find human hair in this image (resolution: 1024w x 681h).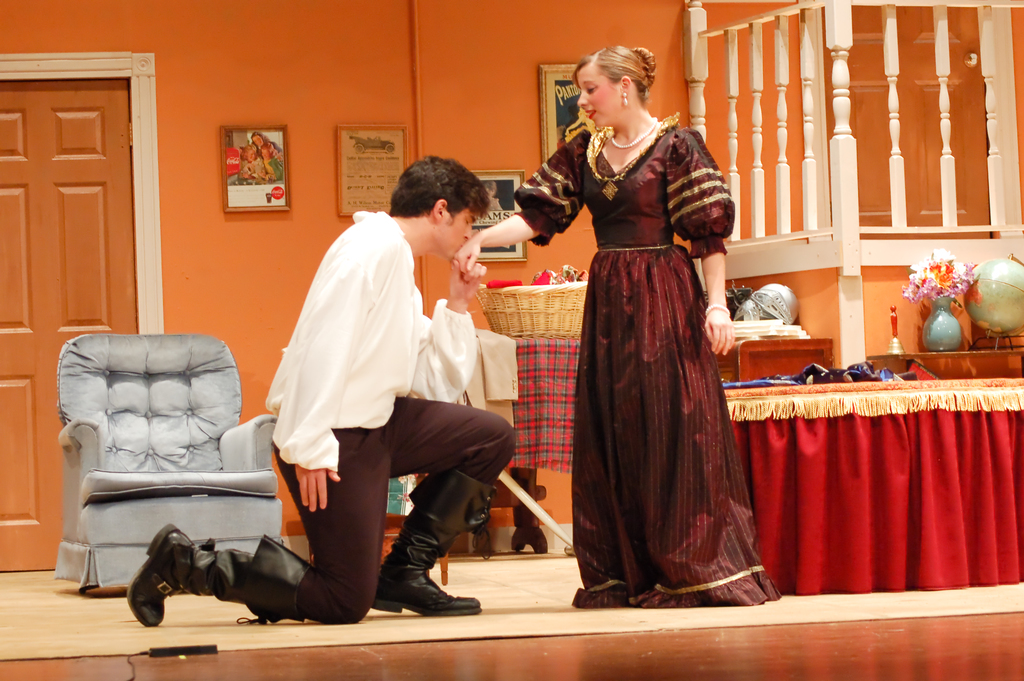
x1=240 y1=143 x2=260 y2=161.
